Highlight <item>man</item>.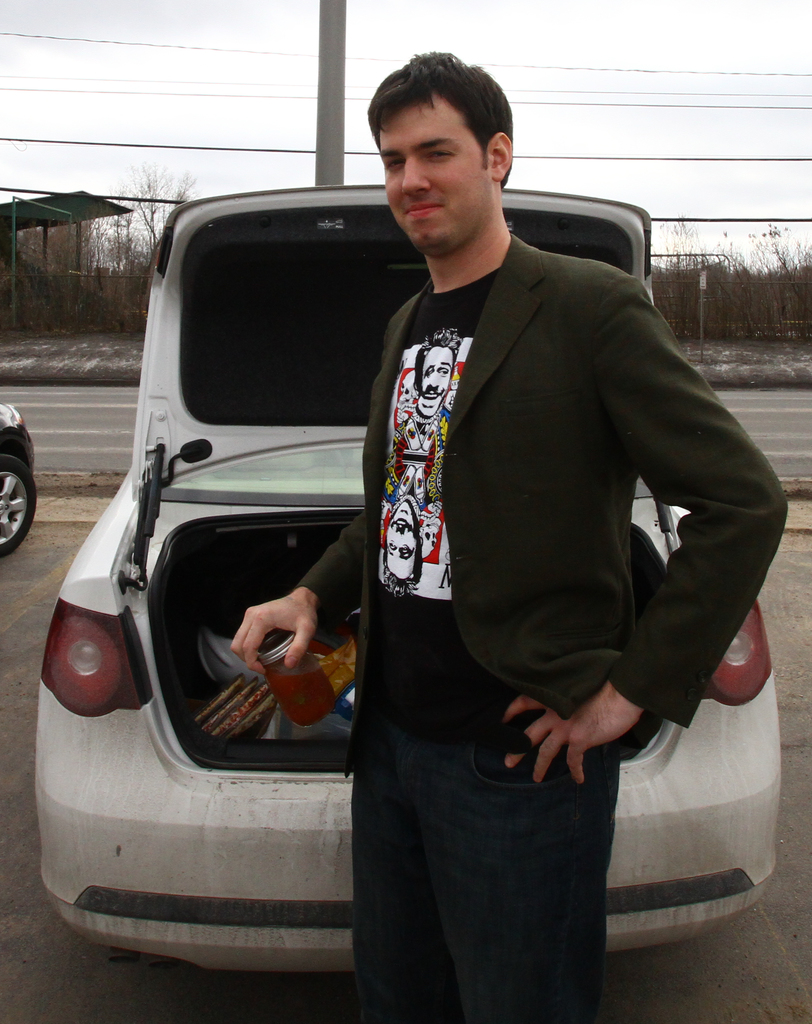
Highlighted region: Rect(232, 49, 792, 1023).
